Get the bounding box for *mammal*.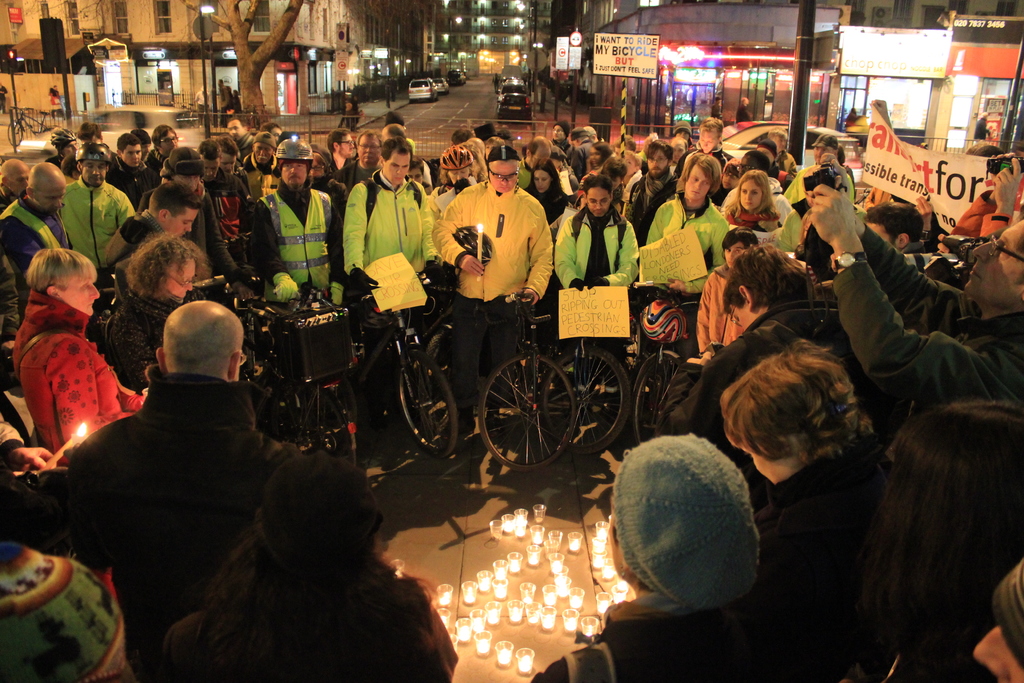
bbox=(385, 74, 397, 99).
